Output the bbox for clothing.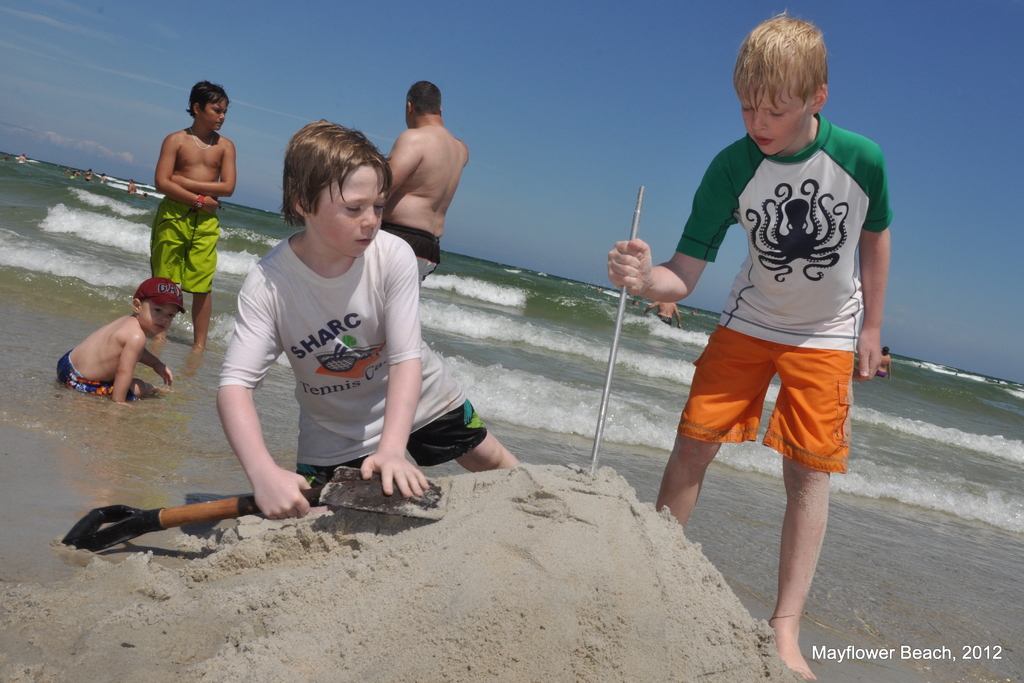
{"left": 381, "top": 221, "right": 438, "bottom": 286}.
